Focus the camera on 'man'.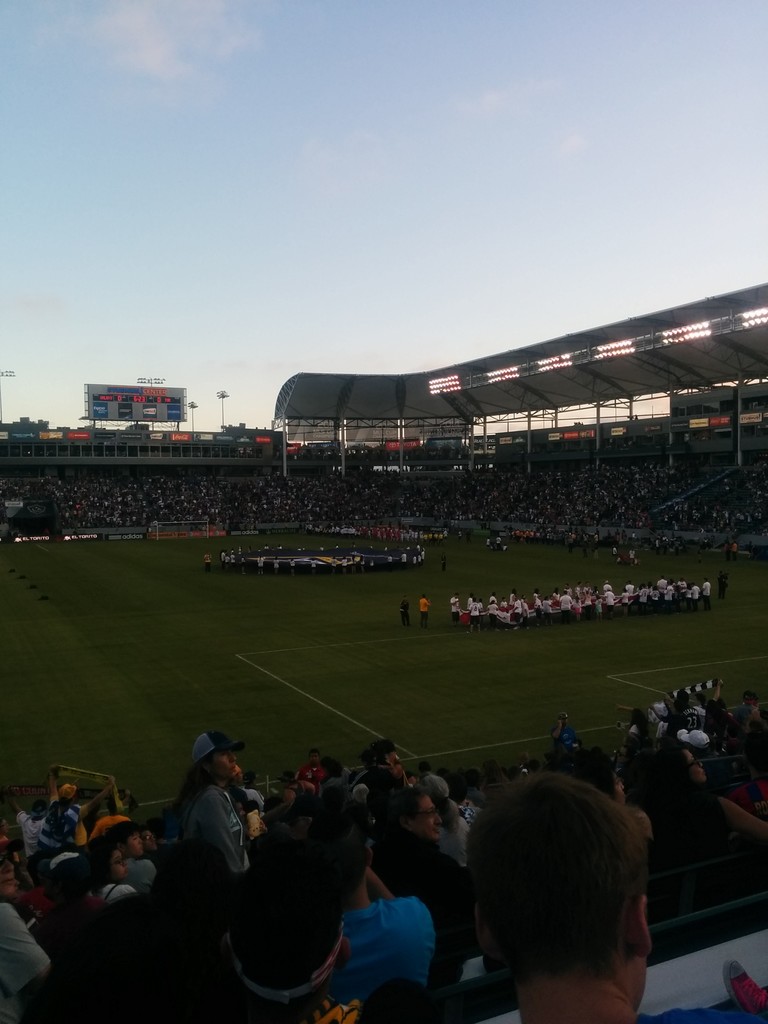
Focus region: {"left": 430, "top": 764, "right": 699, "bottom": 1021}.
